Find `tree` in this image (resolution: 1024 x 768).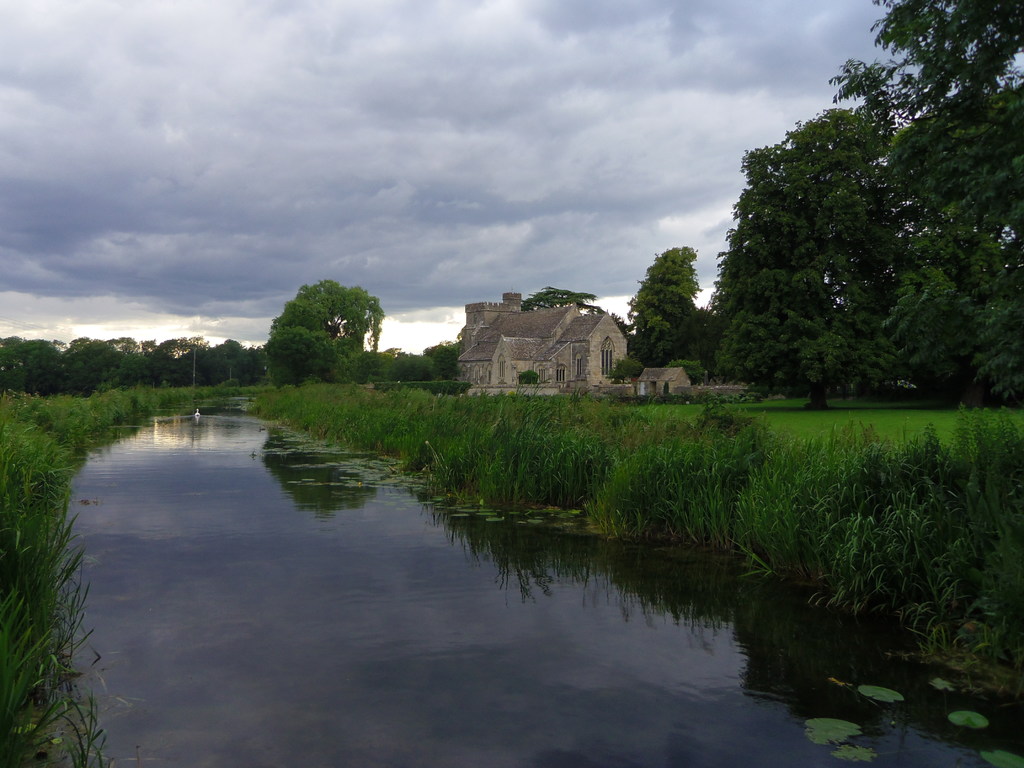
bbox(637, 224, 714, 356).
